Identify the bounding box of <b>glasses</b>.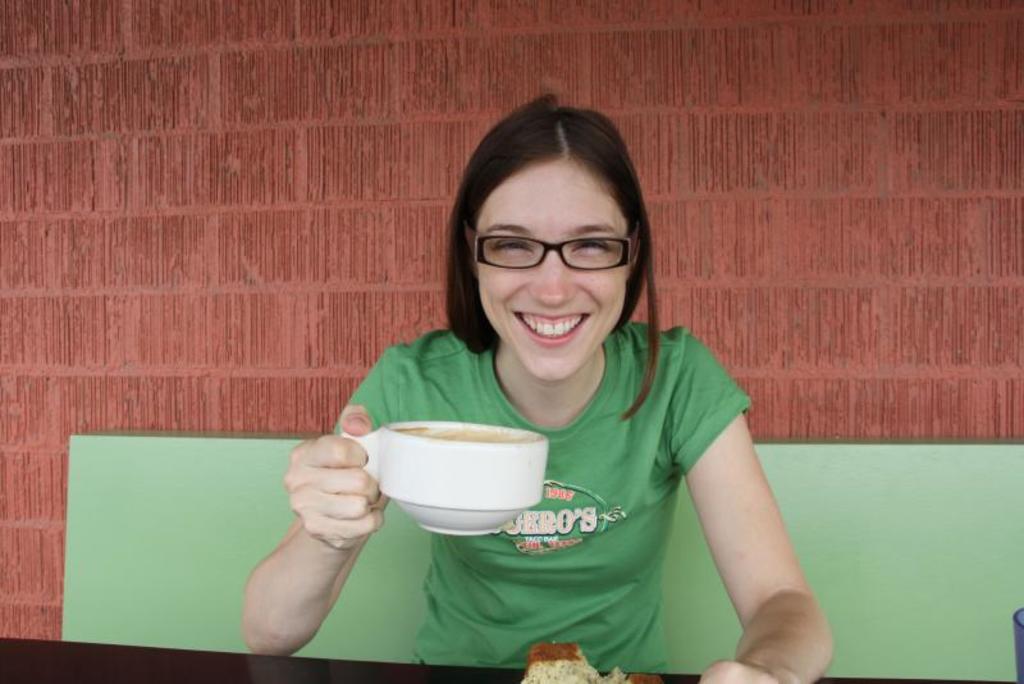
(461, 228, 643, 272).
